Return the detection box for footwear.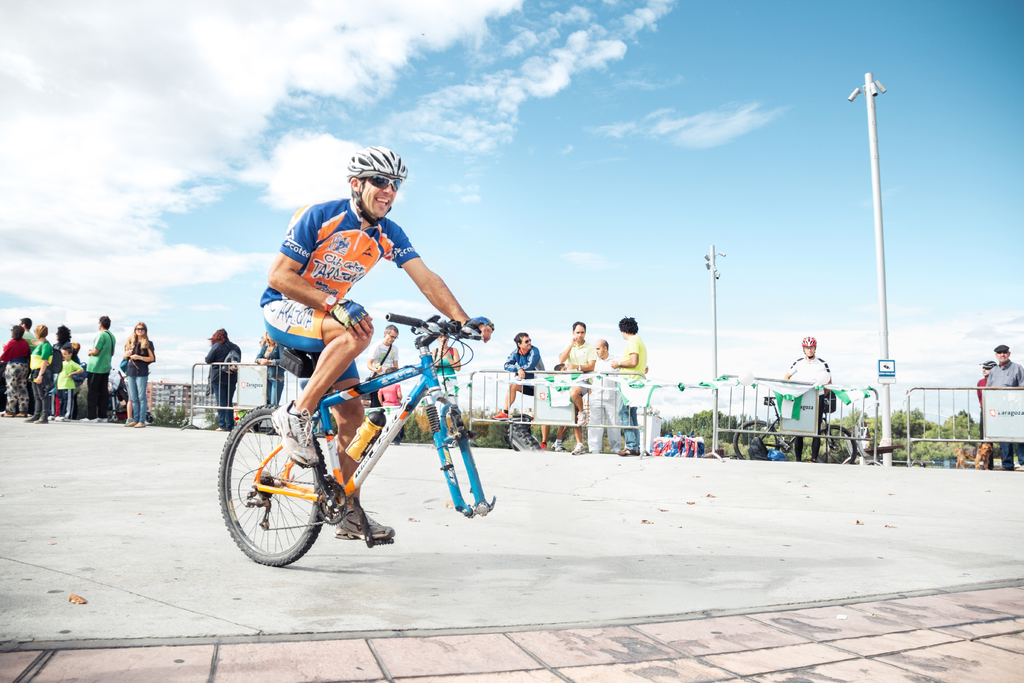
bbox=(34, 415, 50, 425).
